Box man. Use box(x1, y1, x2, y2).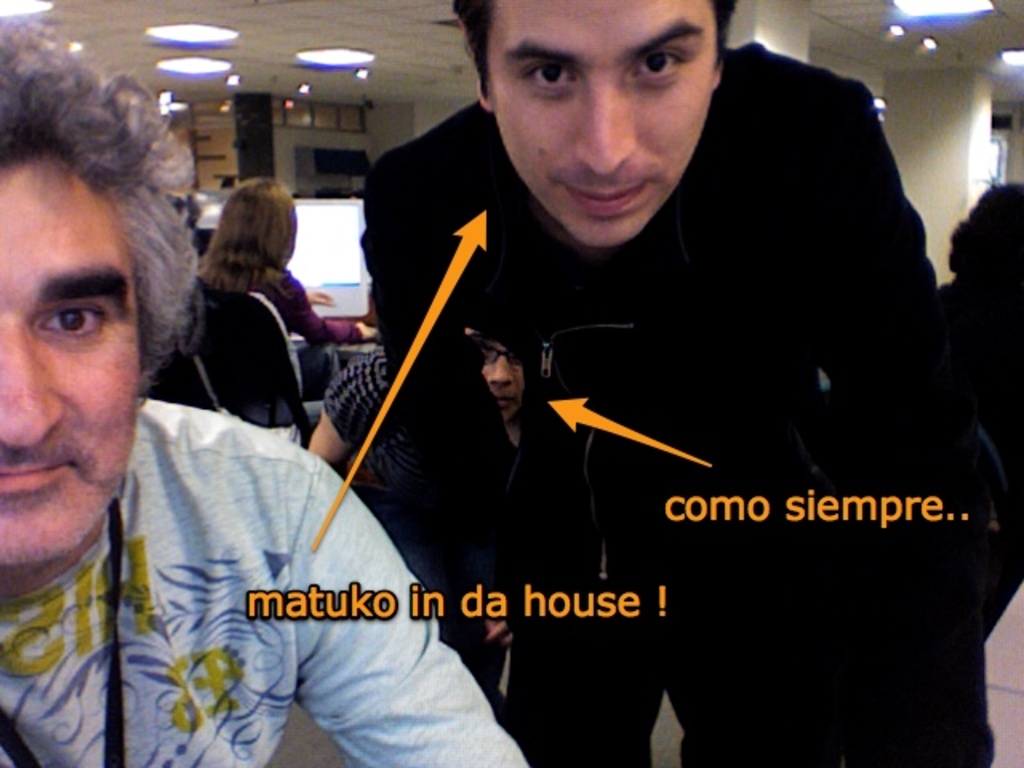
box(296, 323, 533, 494).
